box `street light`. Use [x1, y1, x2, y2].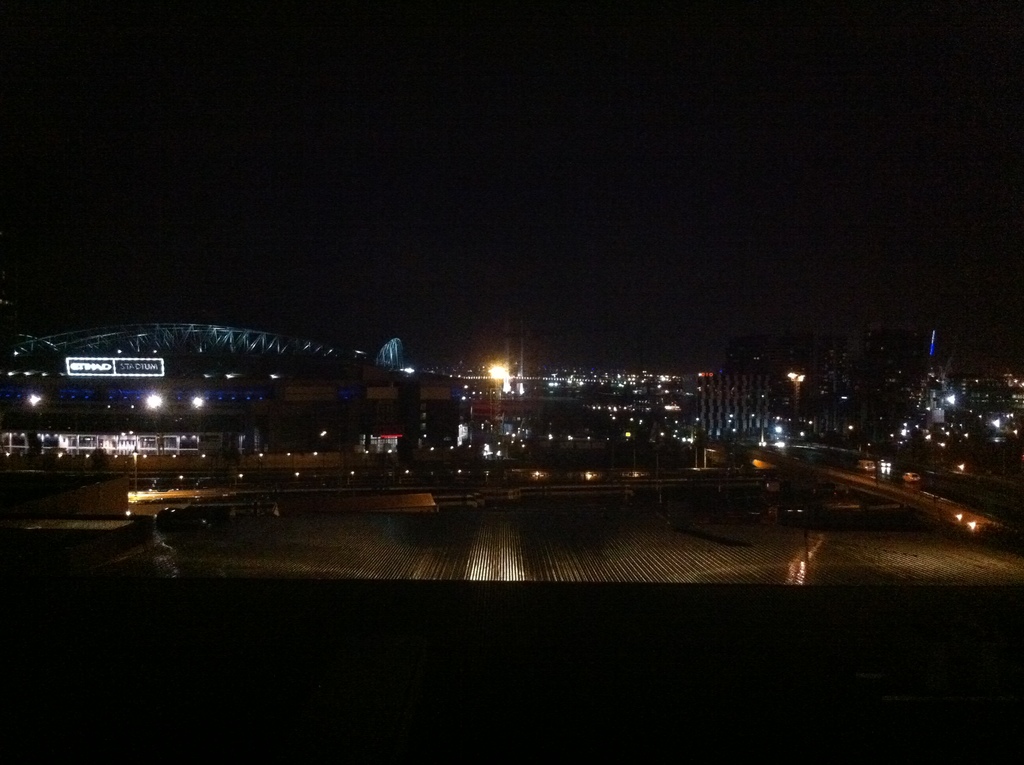
[428, 446, 433, 461].
